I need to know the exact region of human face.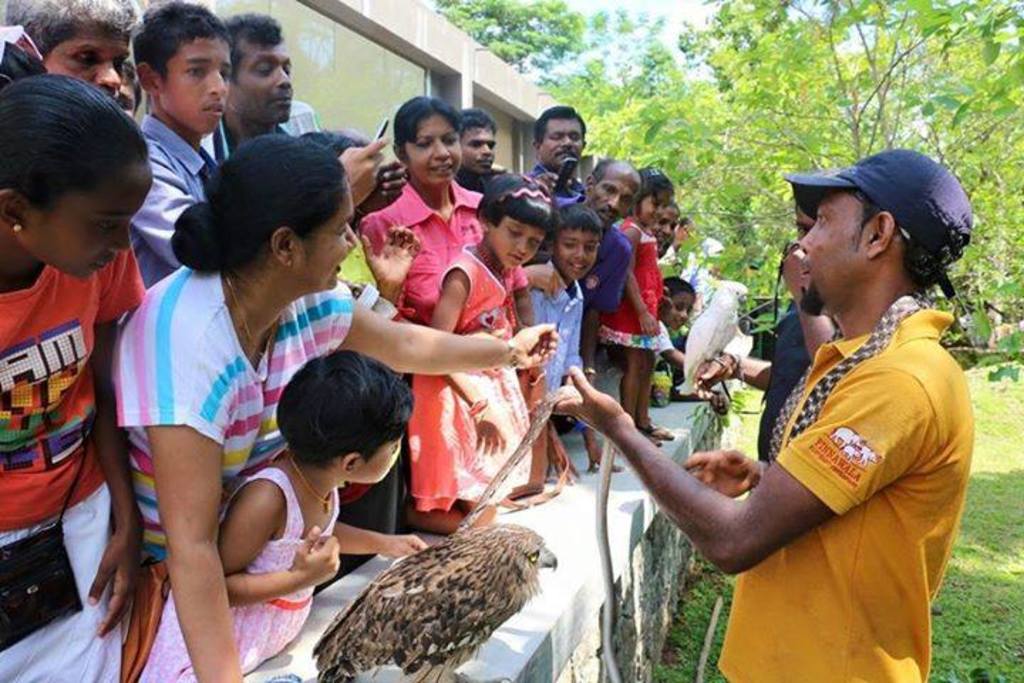
Region: Rect(48, 34, 131, 100).
